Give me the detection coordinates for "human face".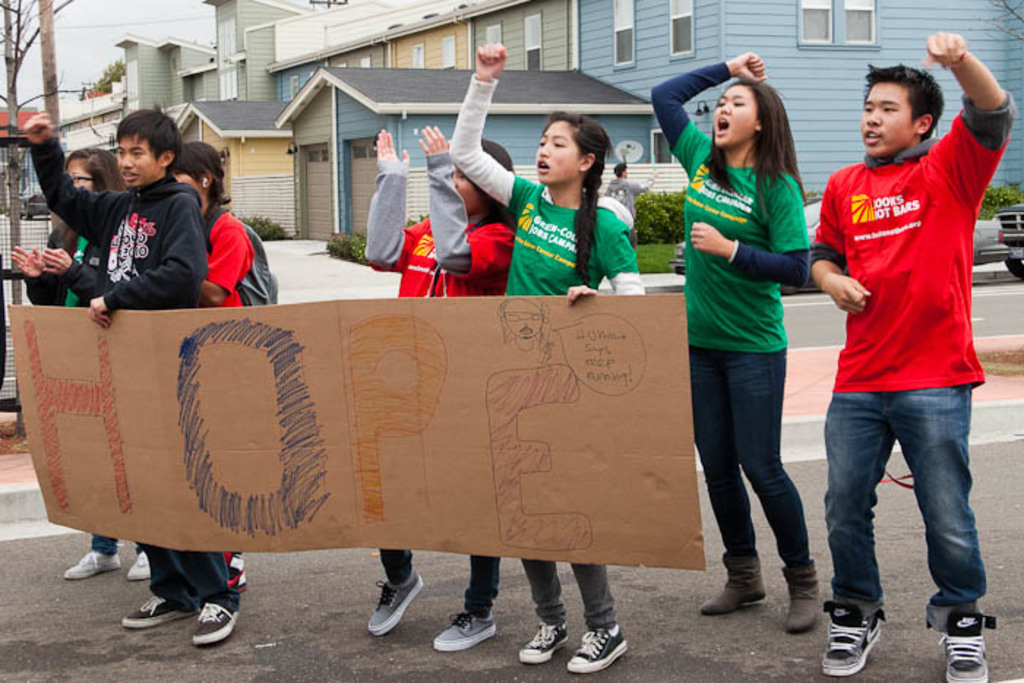
BBox(116, 135, 154, 187).
